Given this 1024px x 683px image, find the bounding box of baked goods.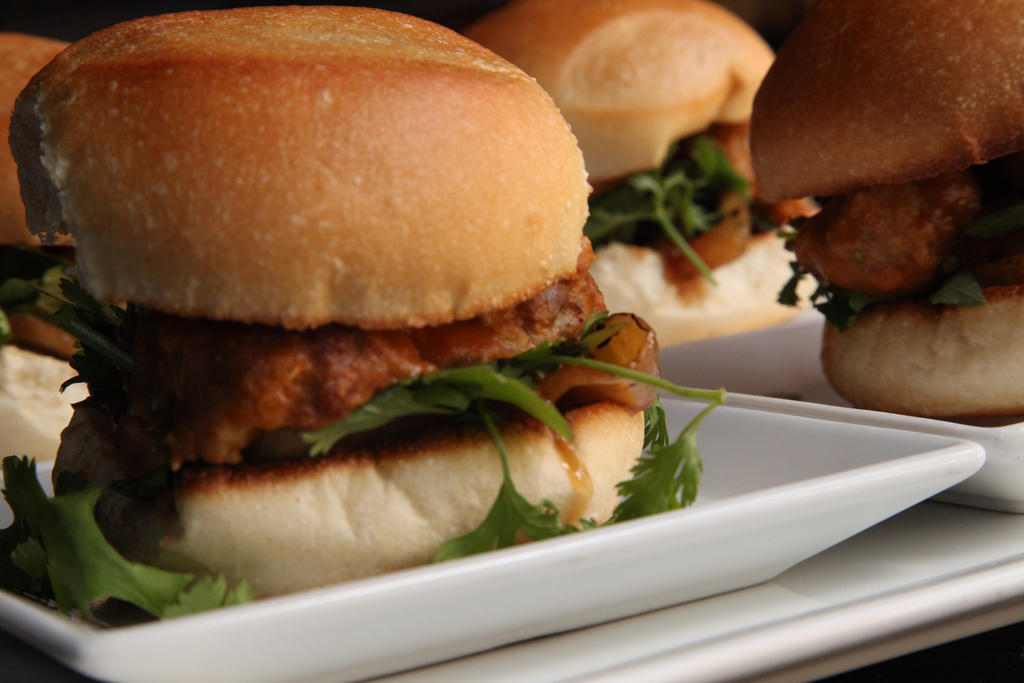
bbox(0, 39, 128, 464).
